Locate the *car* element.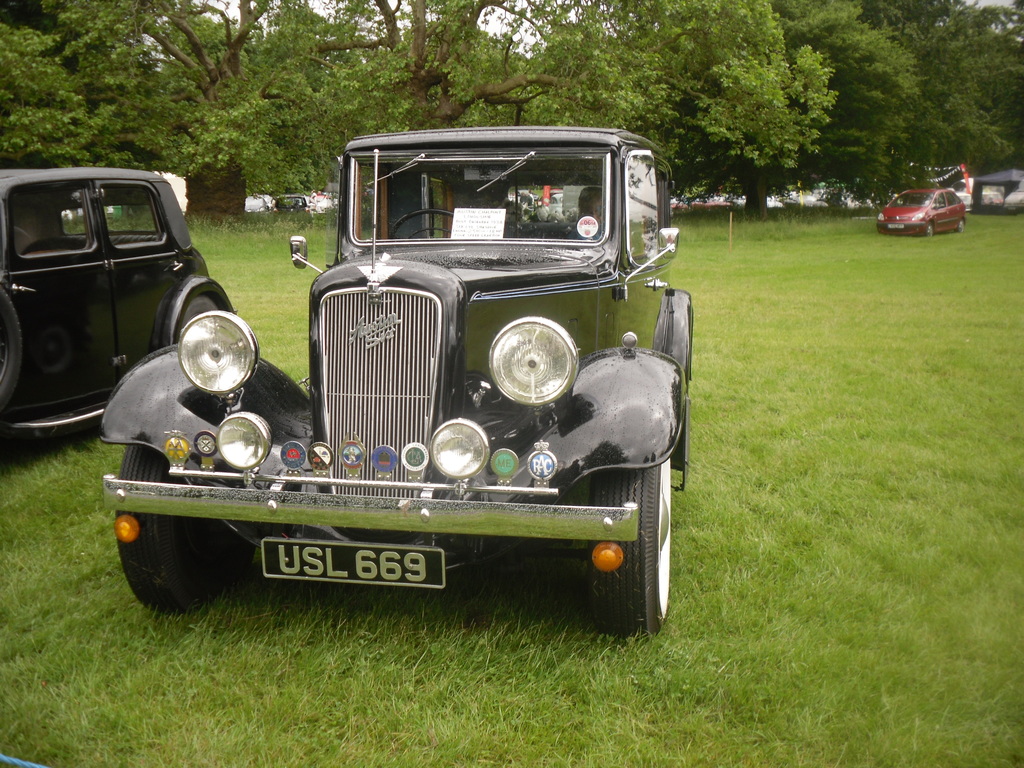
Element bbox: region(0, 165, 241, 461).
